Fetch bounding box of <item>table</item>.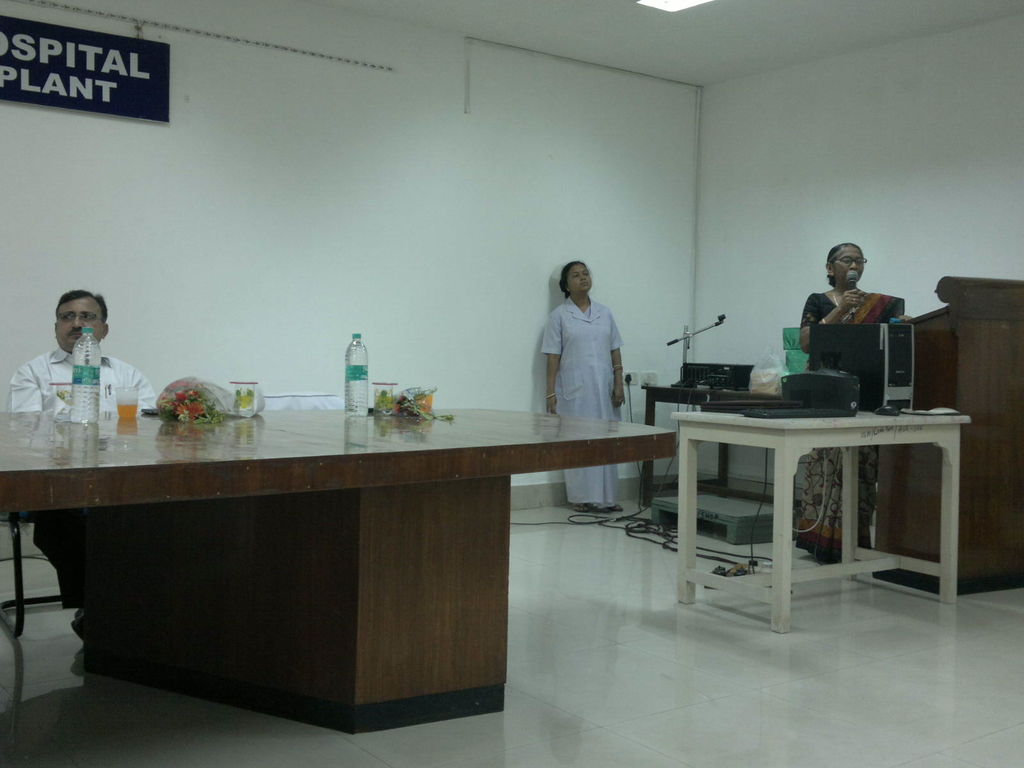
Bbox: [x1=638, y1=382, x2=976, y2=607].
